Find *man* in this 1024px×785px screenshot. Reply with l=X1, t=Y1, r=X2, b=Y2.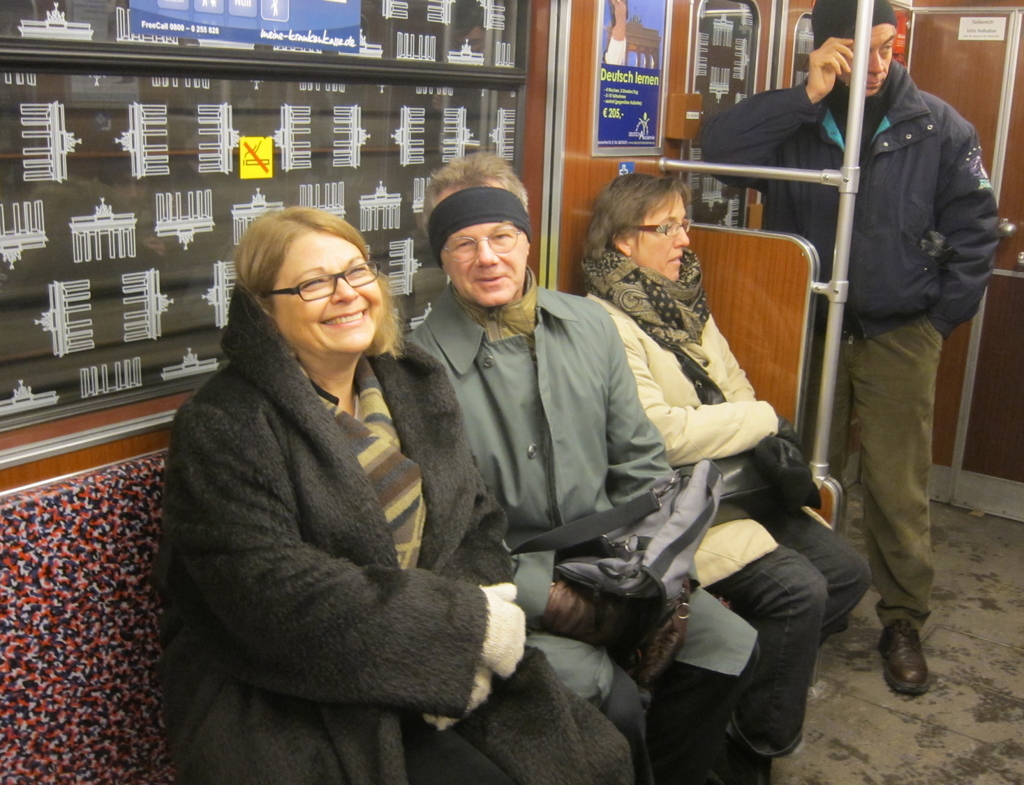
l=406, t=148, r=762, b=784.
